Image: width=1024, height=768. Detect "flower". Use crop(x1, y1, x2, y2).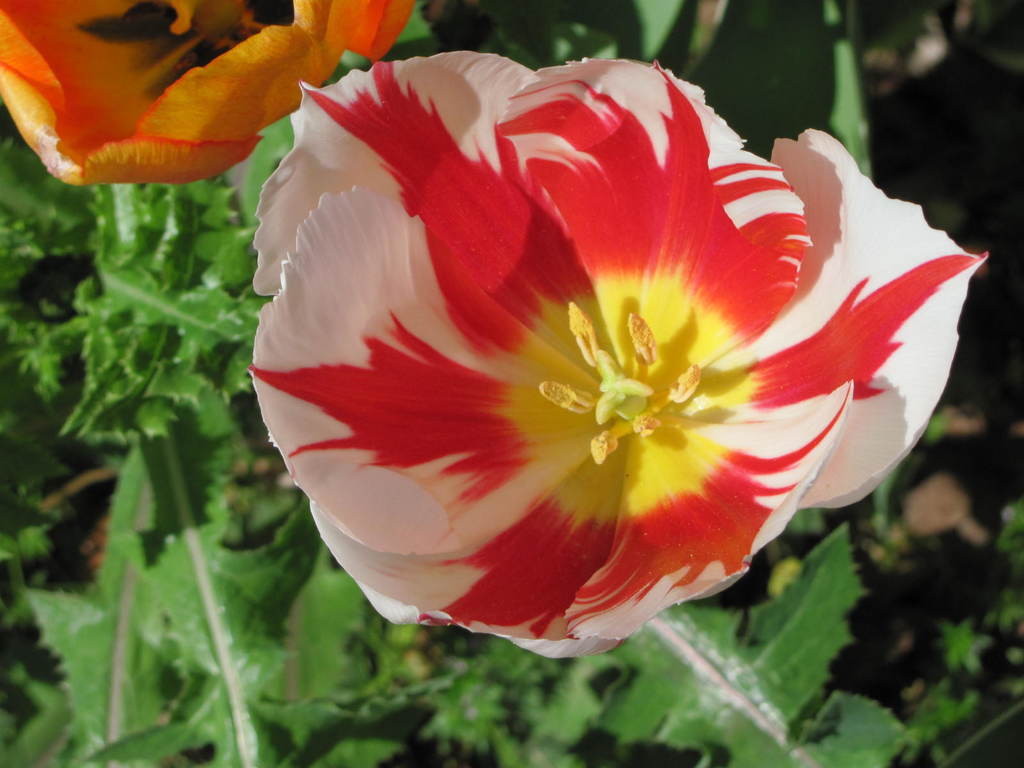
crop(0, 0, 413, 185).
